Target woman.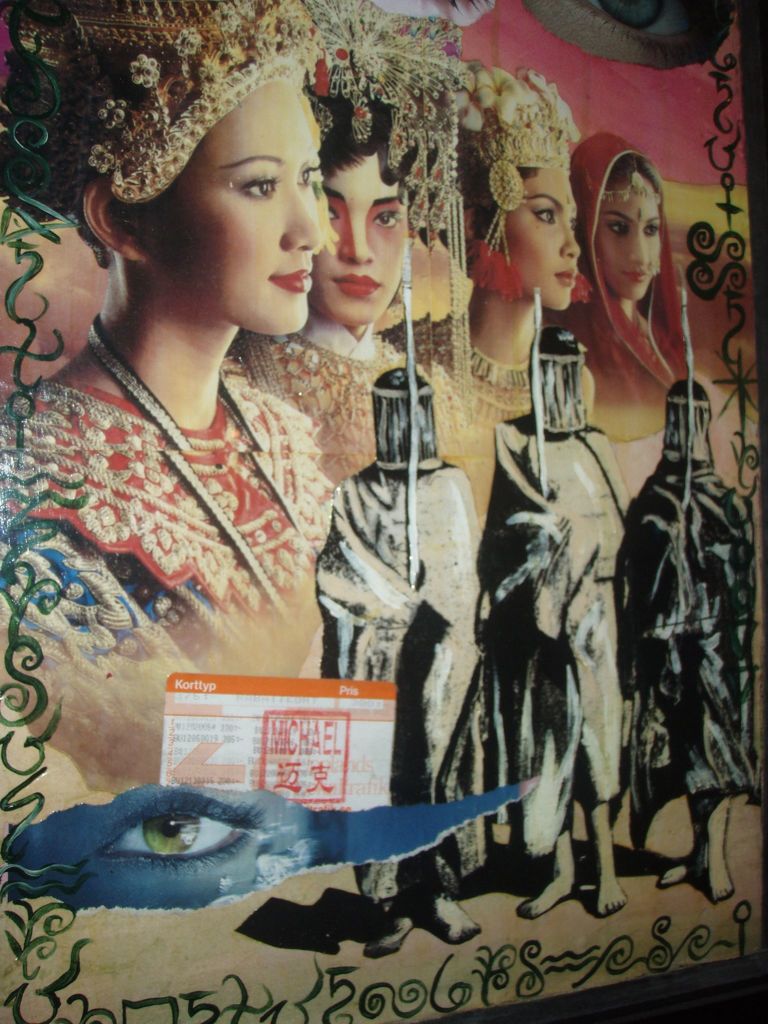
Target region: (x1=221, y1=0, x2=474, y2=499).
